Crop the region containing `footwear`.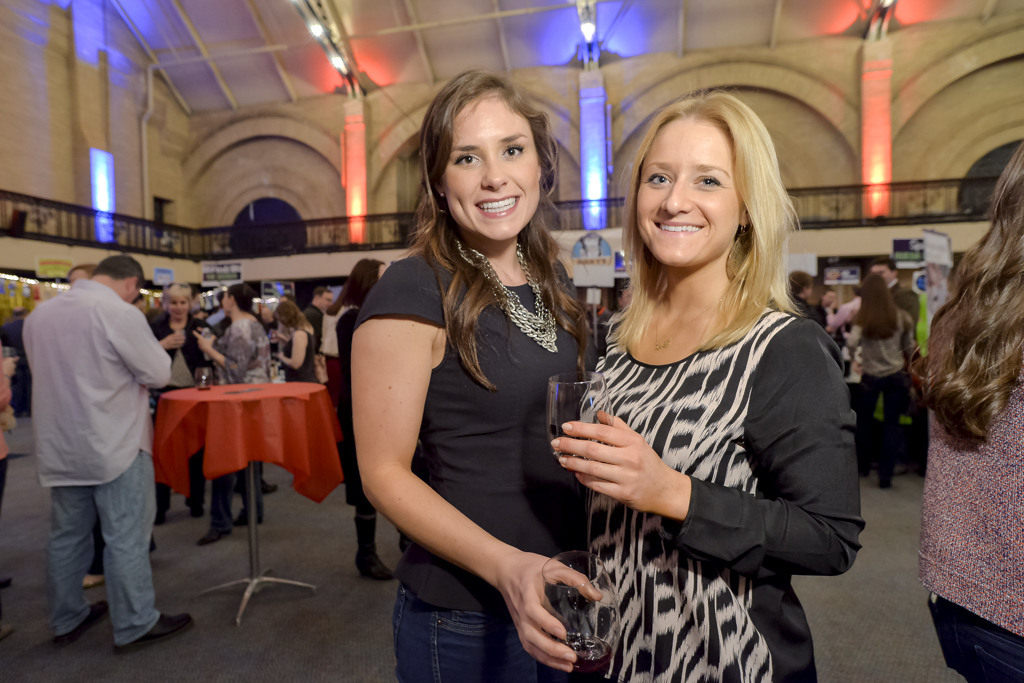
Crop region: (left=190, top=505, right=206, bottom=518).
